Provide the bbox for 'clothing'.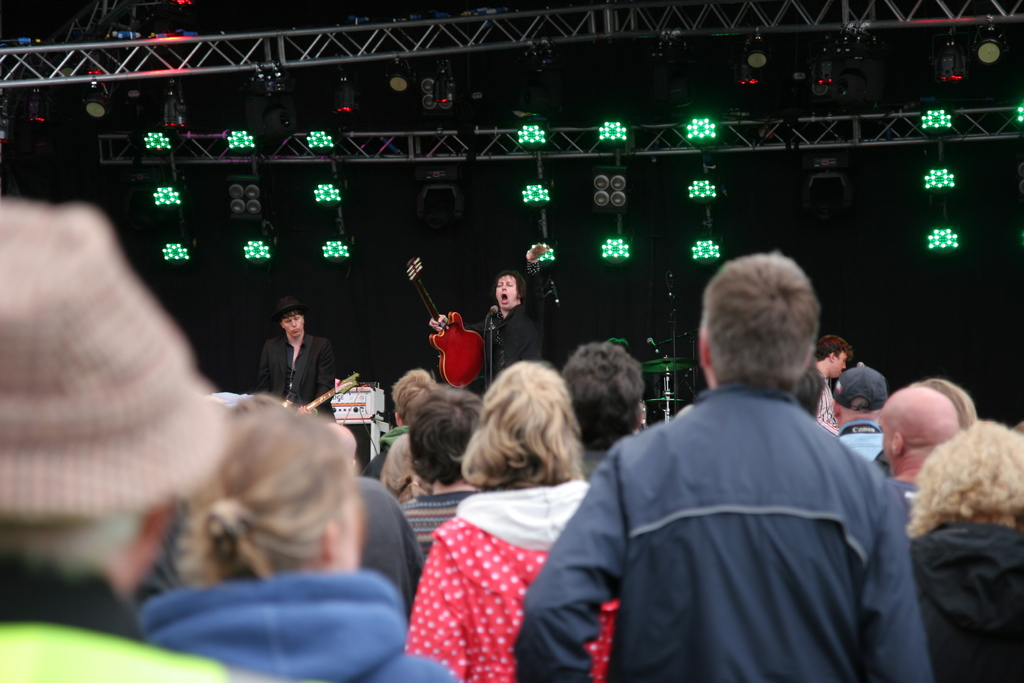
left=140, top=577, right=460, bottom=682.
